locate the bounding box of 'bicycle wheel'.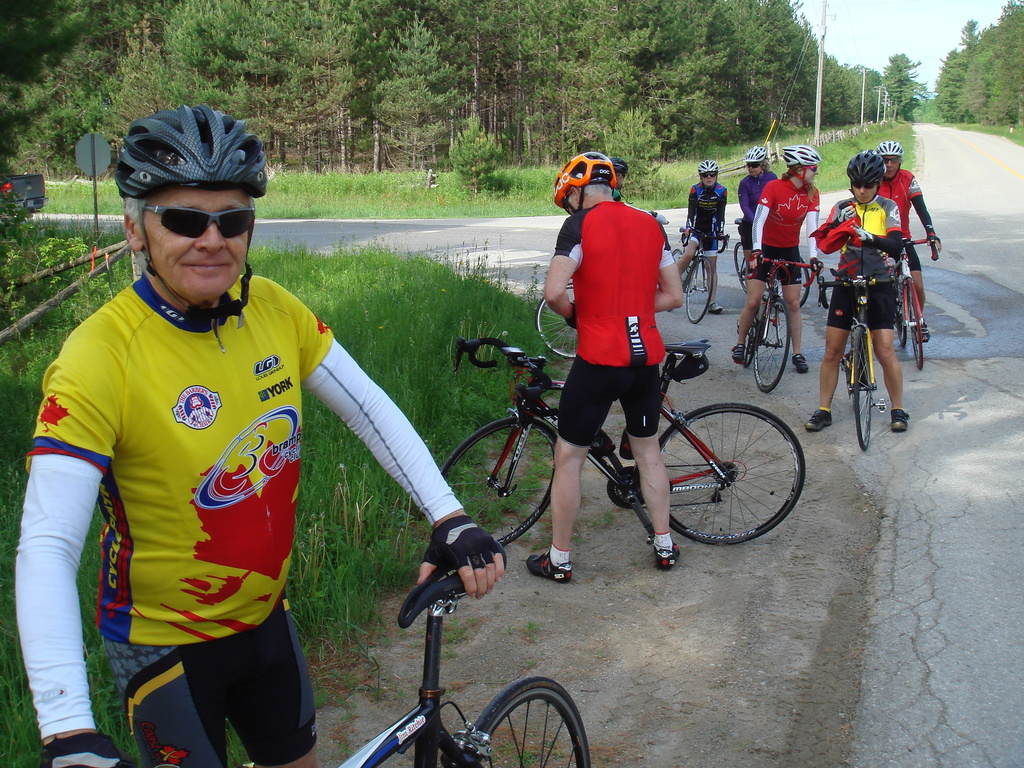
Bounding box: <region>911, 285, 928, 371</region>.
